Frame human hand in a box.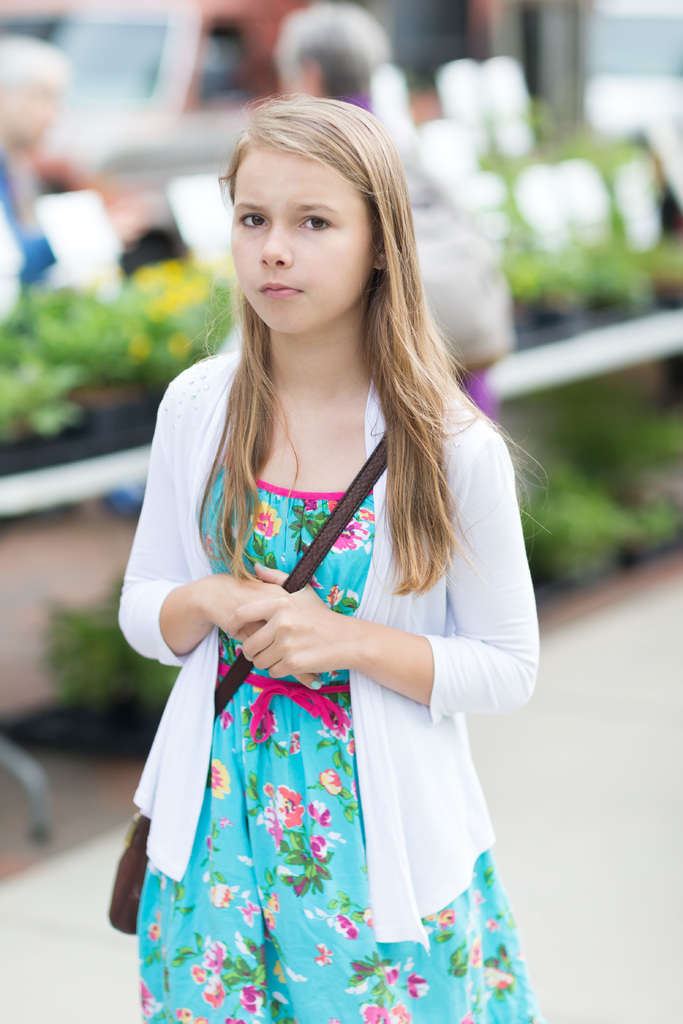
{"x1": 197, "y1": 572, "x2": 330, "y2": 689}.
